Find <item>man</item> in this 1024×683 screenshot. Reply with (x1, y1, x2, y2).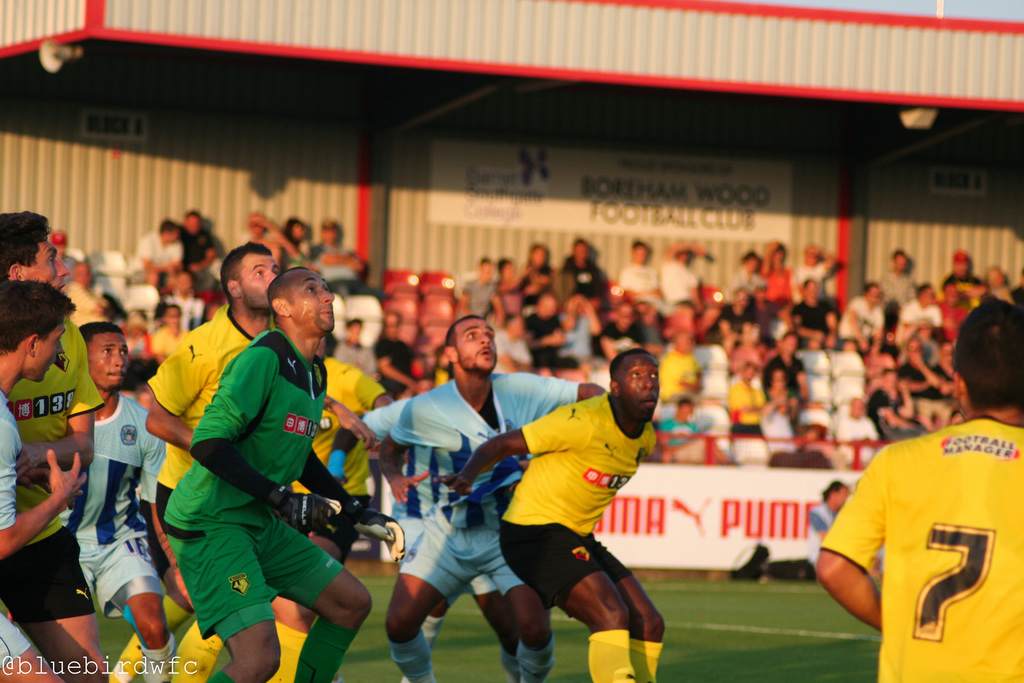
(804, 479, 885, 584).
